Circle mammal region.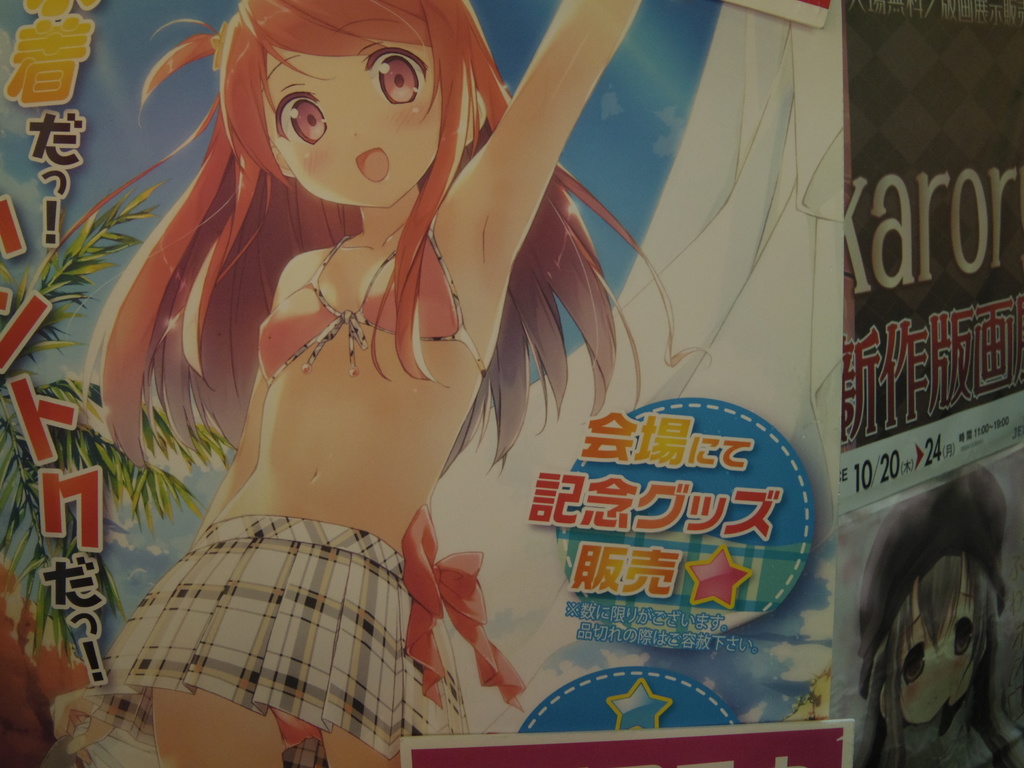
Region: [854,467,1023,767].
